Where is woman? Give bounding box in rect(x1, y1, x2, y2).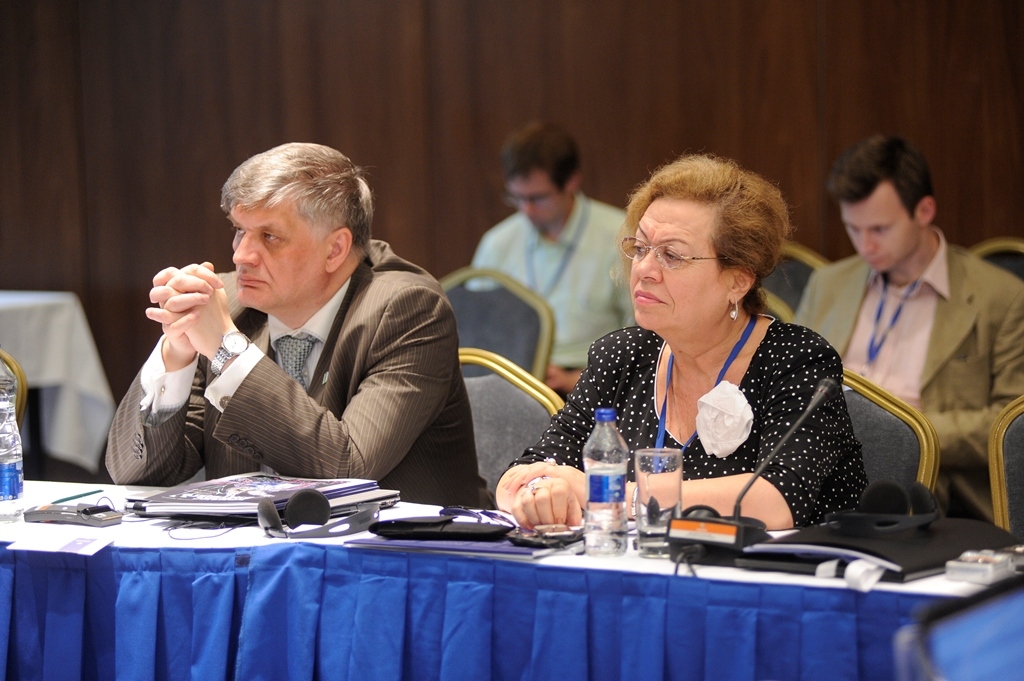
rect(538, 151, 886, 543).
